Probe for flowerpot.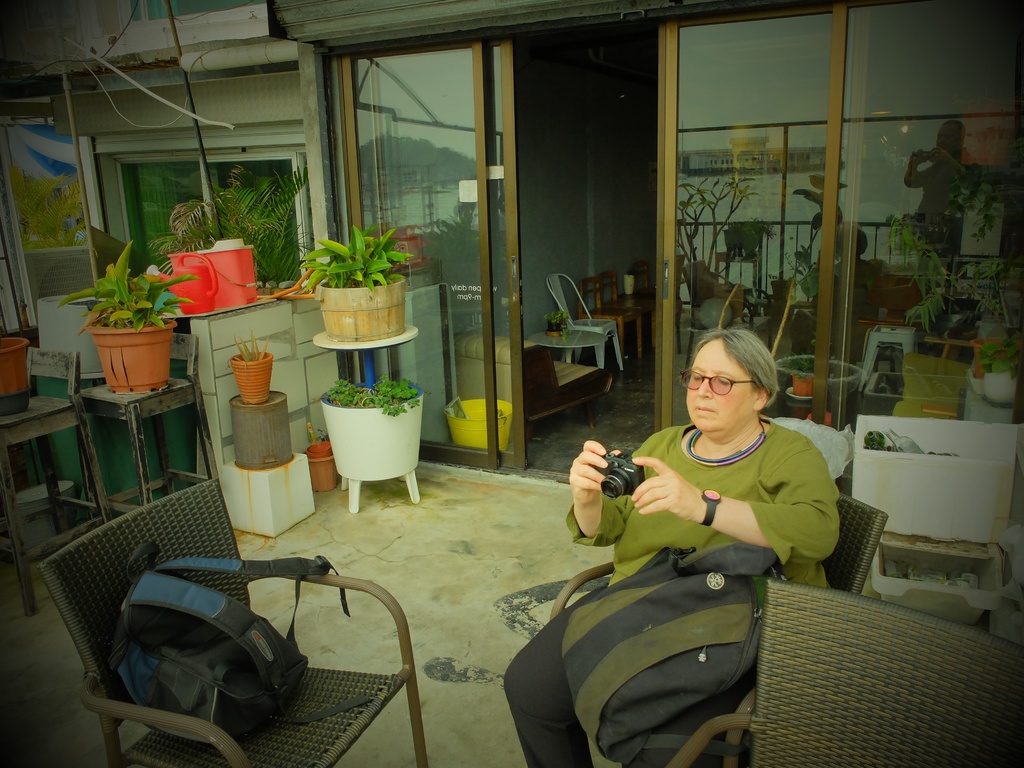
Probe result: <box>76,301,164,394</box>.
